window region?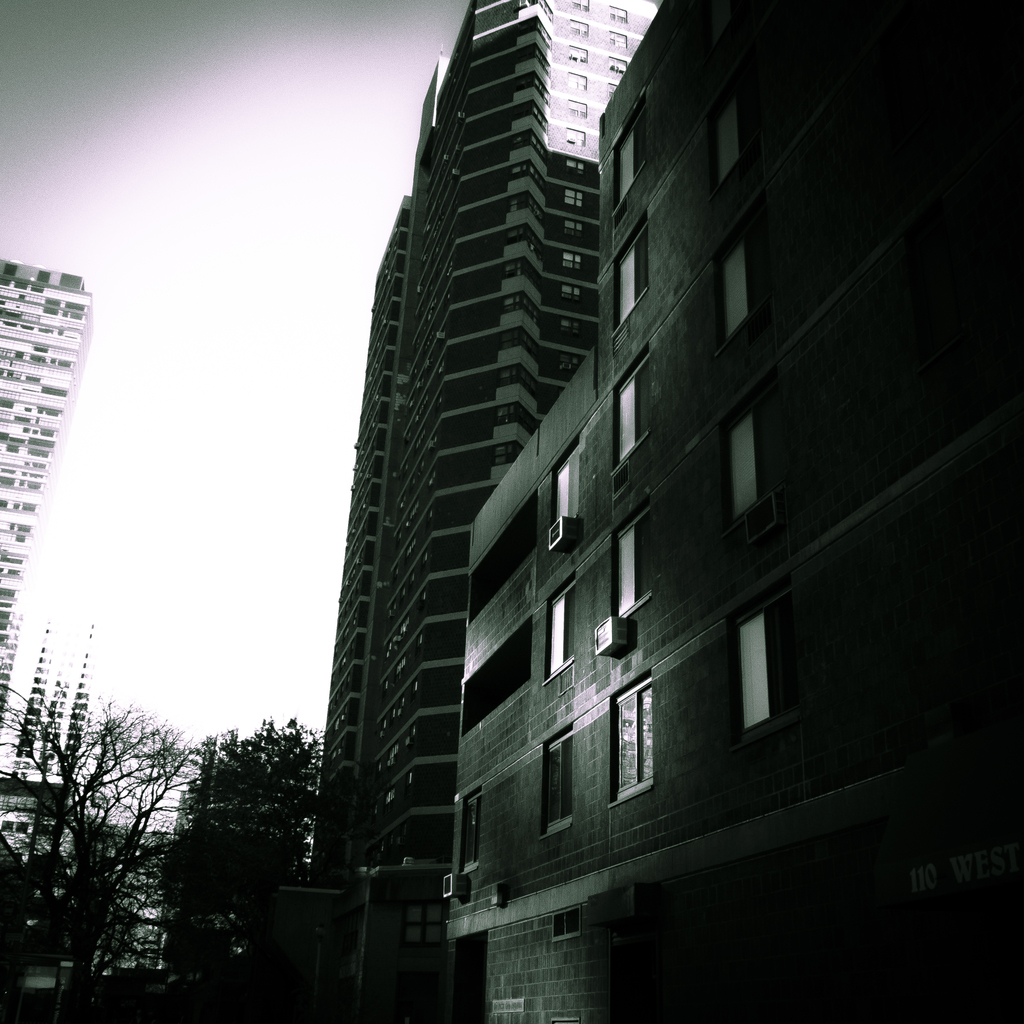
crop(607, 6, 627, 26)
